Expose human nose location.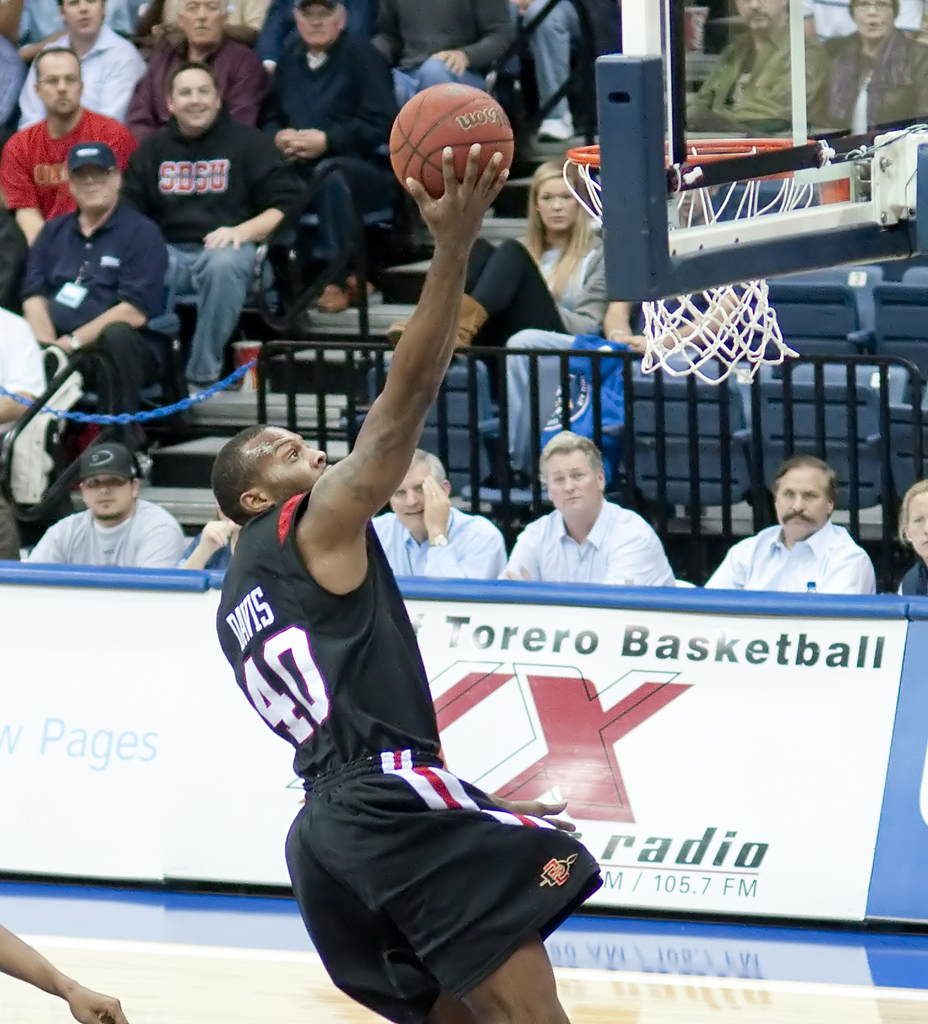
Exposed at {"x1": 863, "y1": 3, "x2": 880, "y2": 17}.
